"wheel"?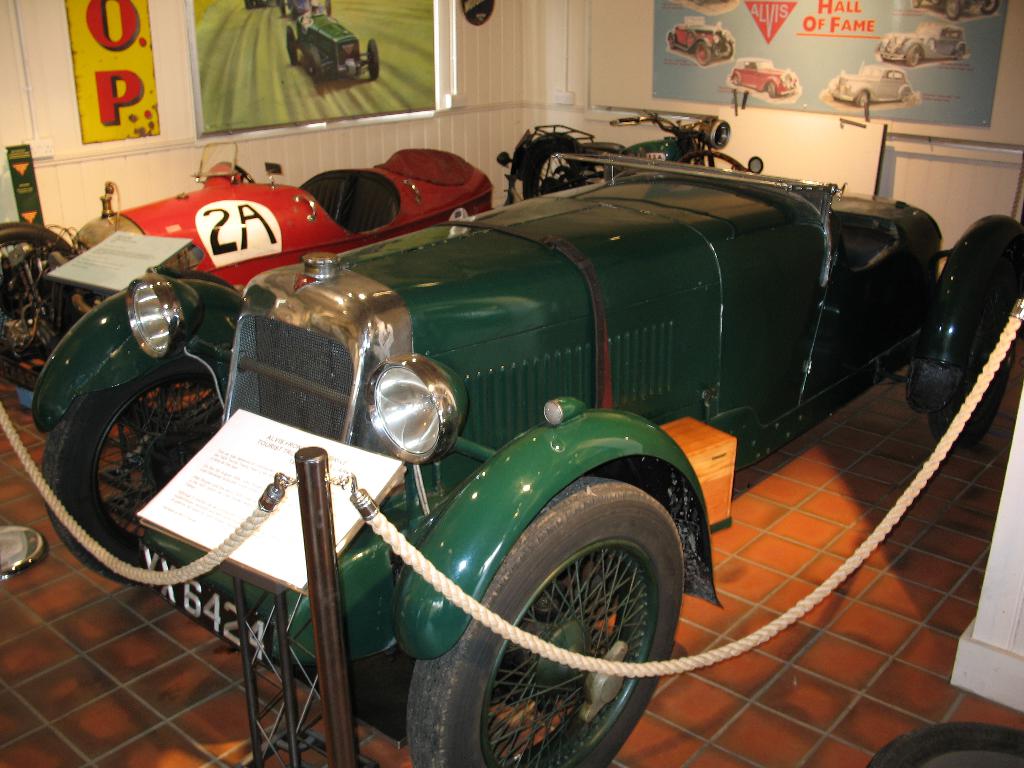
box(718, 42, 732, 59)
